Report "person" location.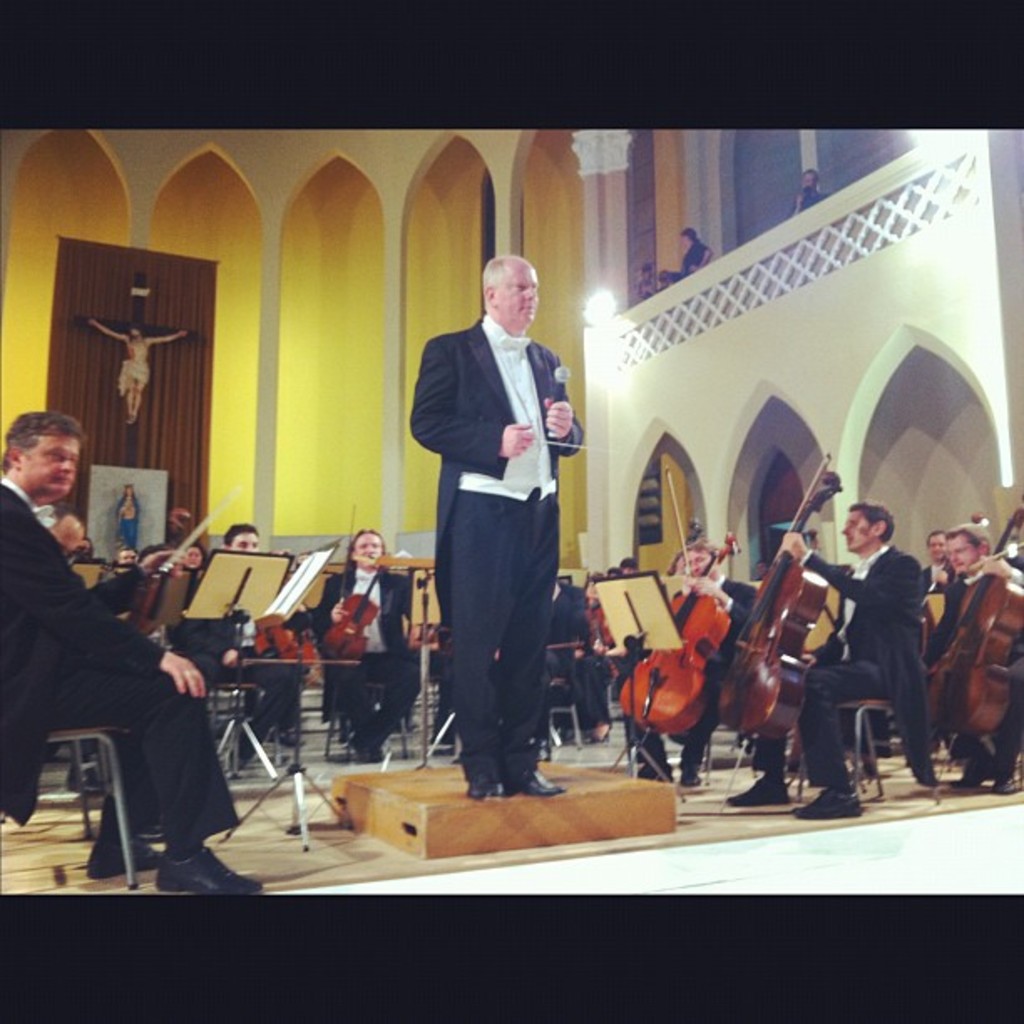
Report: bbox(112, 482, 141, 549).
